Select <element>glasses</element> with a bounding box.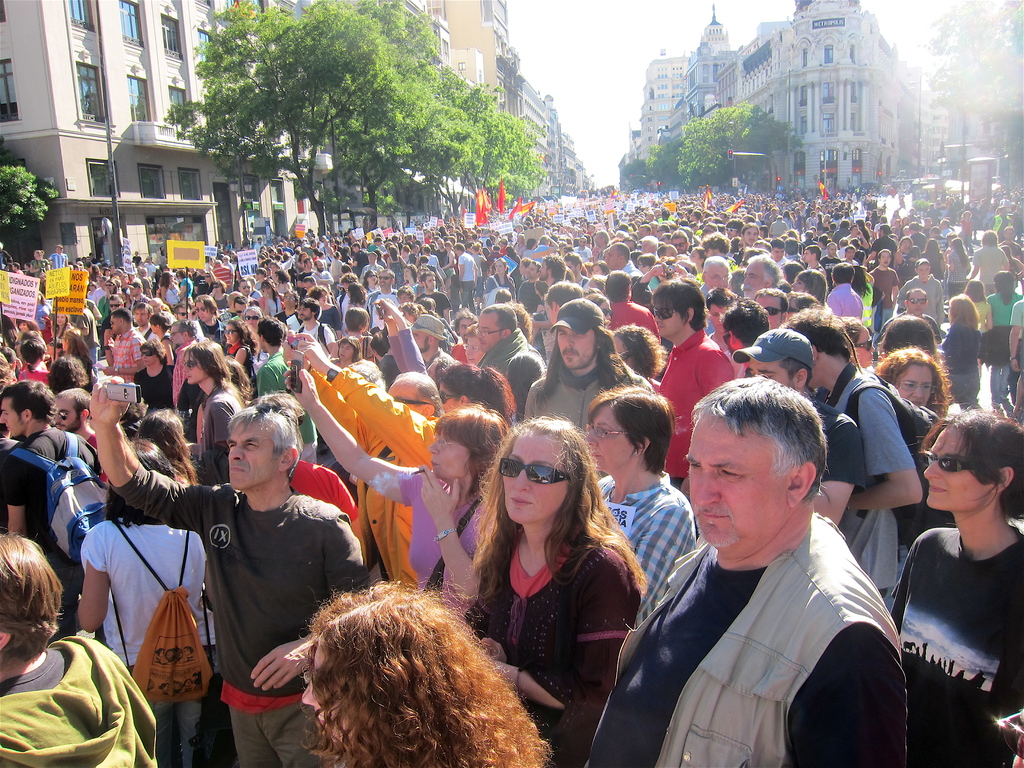
x1=180, y1=356, x2=209, y2=368.
